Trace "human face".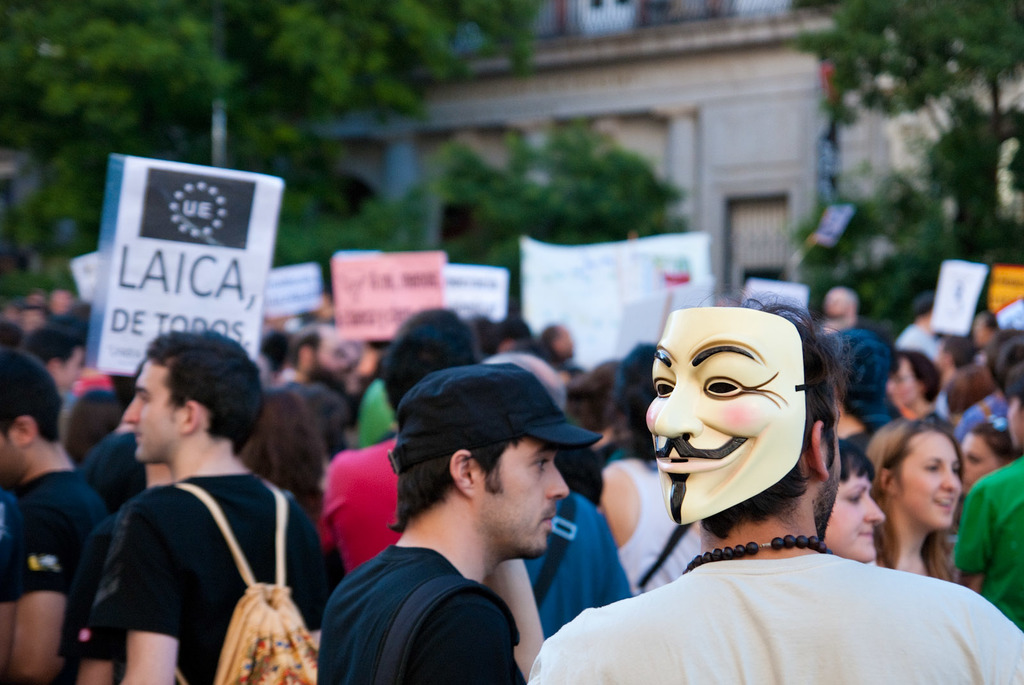
Traced to [x1=649, y1=310, x2=809, y2=513].
